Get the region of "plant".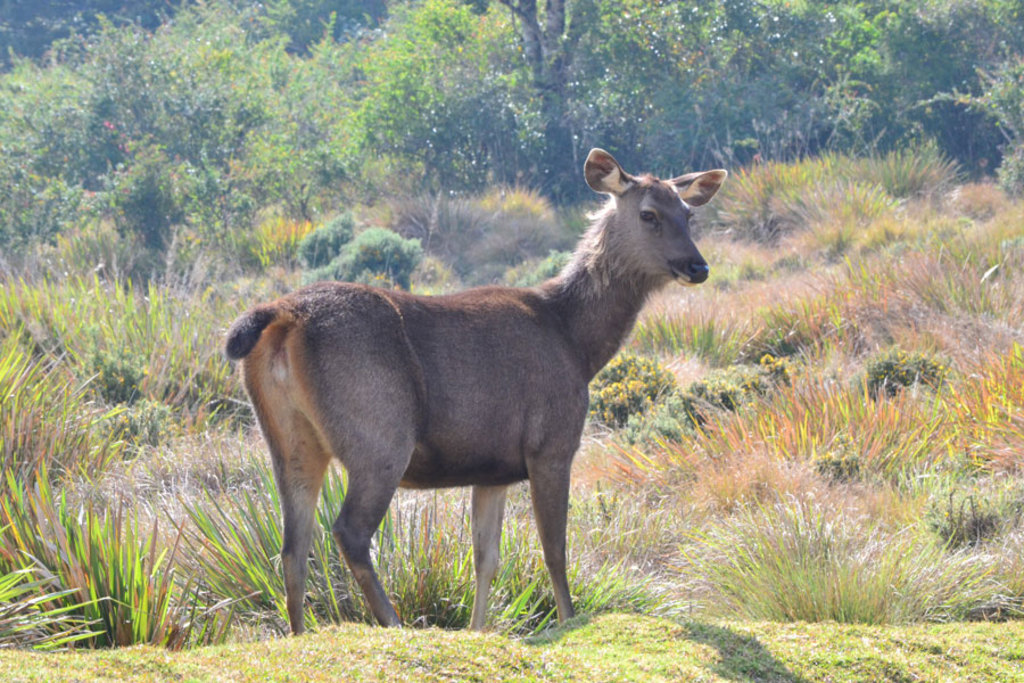
[x1=514, y1=223, x2=591, y2=289].
